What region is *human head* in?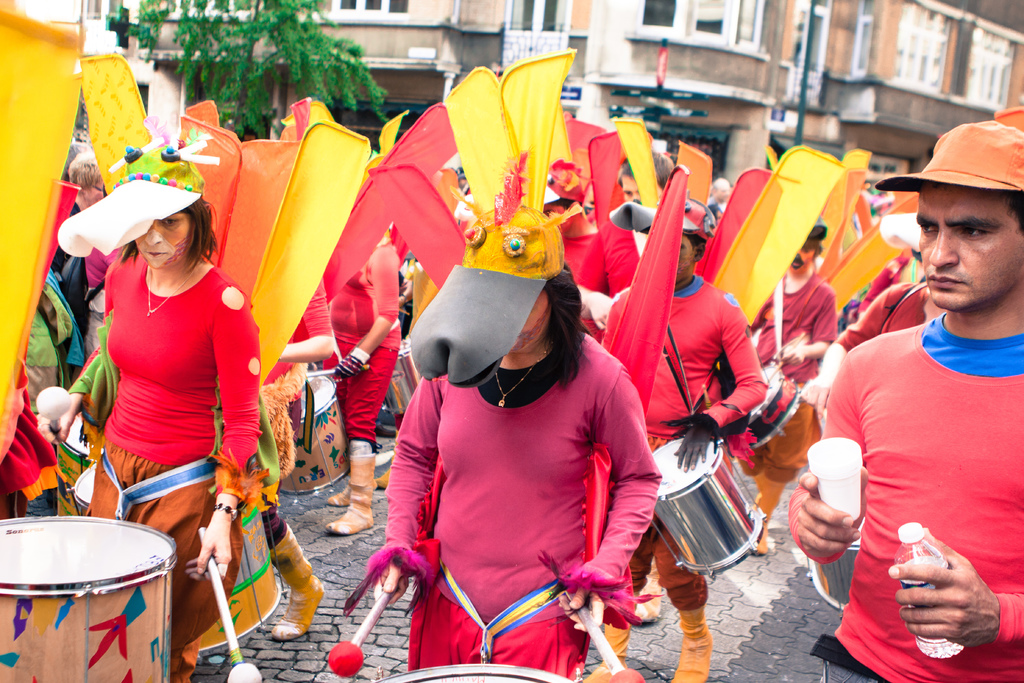
rect(452, 204, 572, 348).
